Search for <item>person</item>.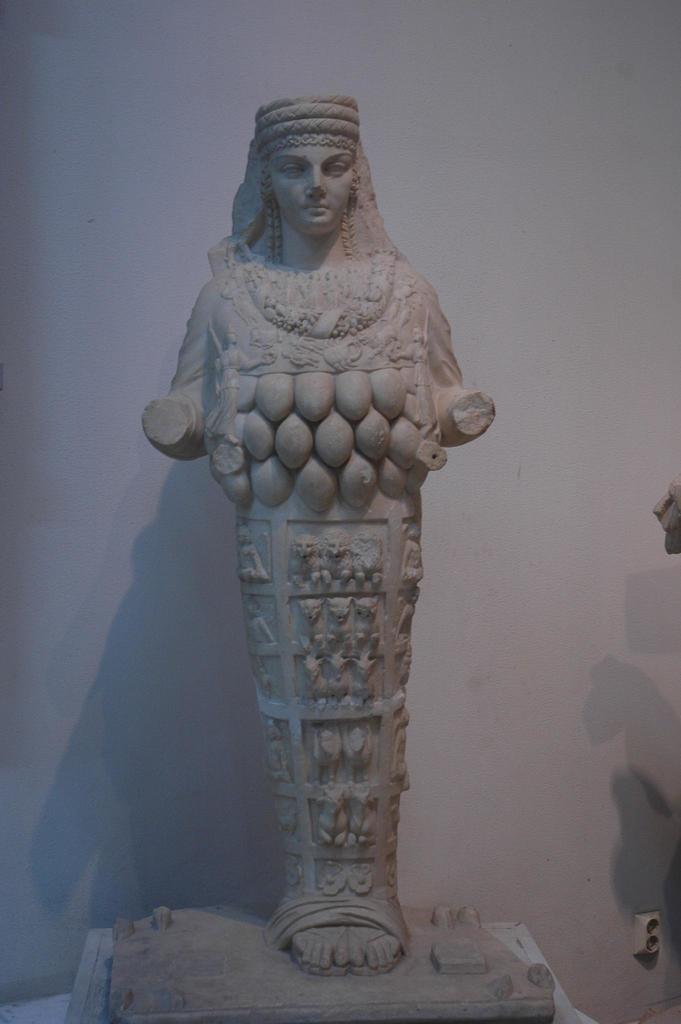
Found at l=236, t=522, r=270, b=580.
